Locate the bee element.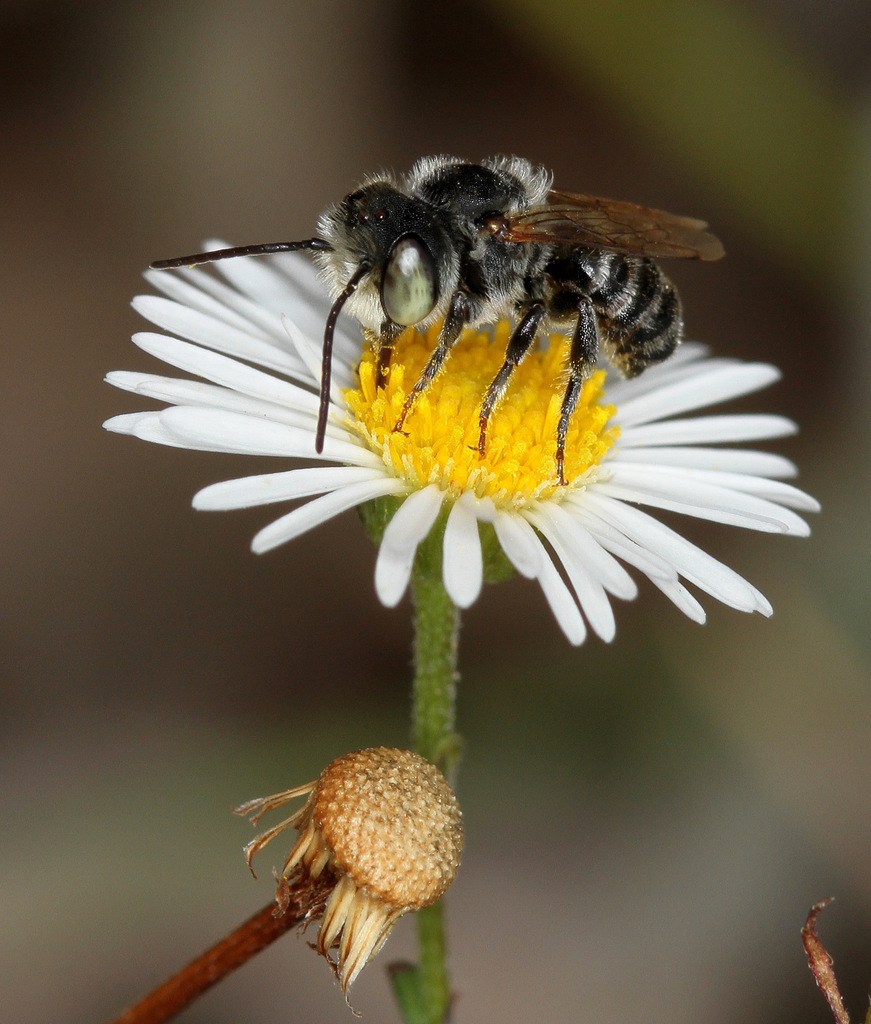
Element bbox: (left=190, top=145, right=711, bottom=481).
